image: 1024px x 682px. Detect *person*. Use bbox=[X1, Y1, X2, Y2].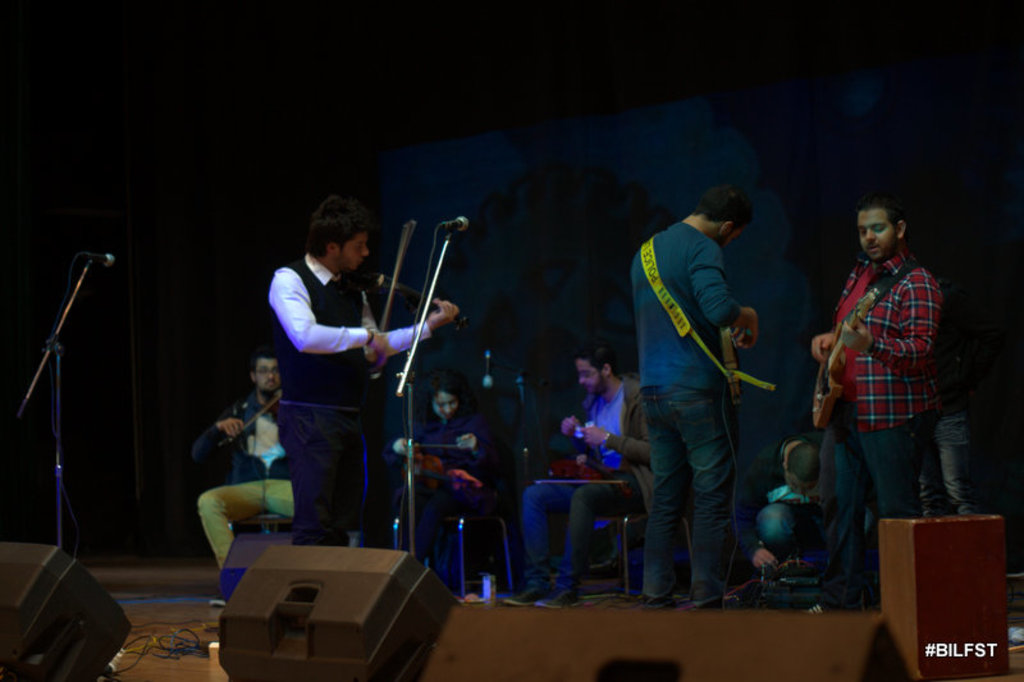
bbox=[188, 344, 298, 613].
